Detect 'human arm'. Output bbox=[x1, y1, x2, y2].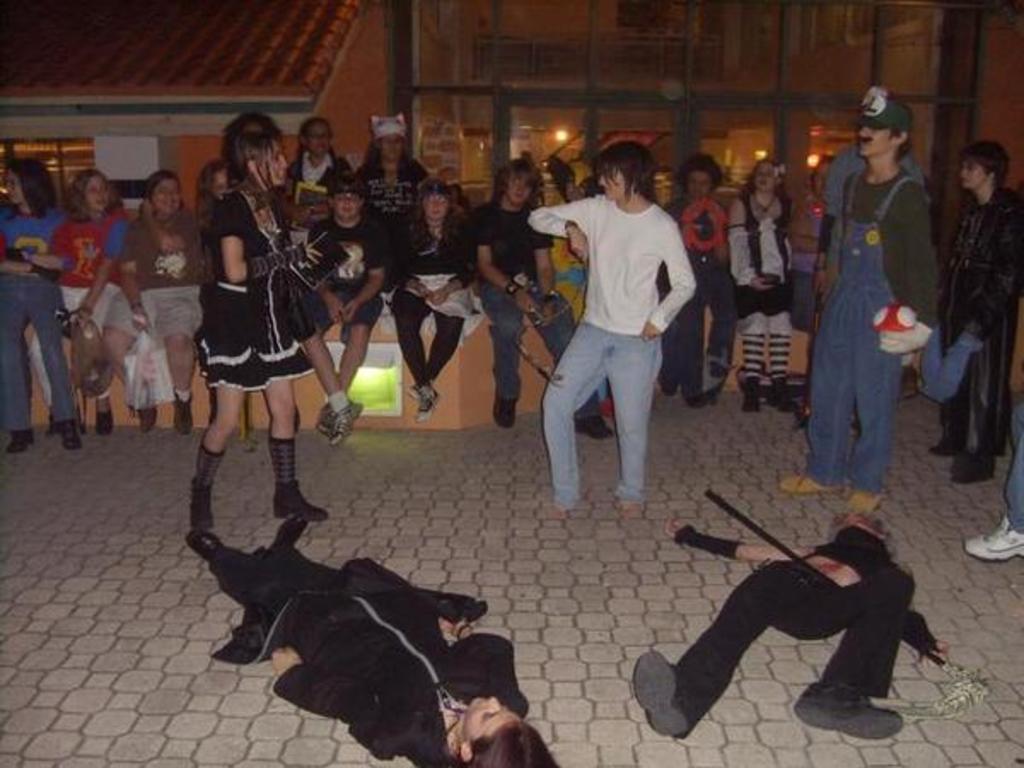
bbox=[119, 258, 157, 314].
